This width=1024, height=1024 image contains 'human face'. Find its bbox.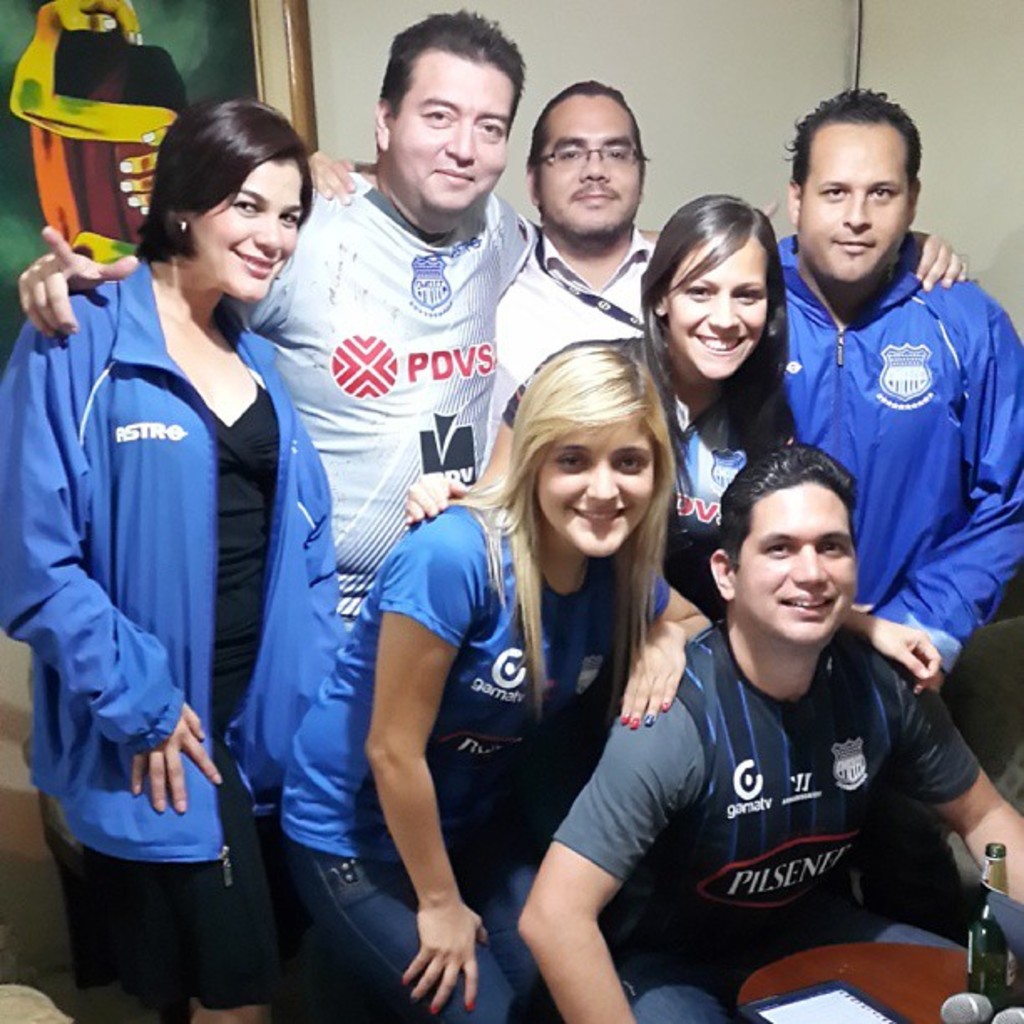
{"x1": 542, "y1": 420, "x2": 658, "y2": 562}.
